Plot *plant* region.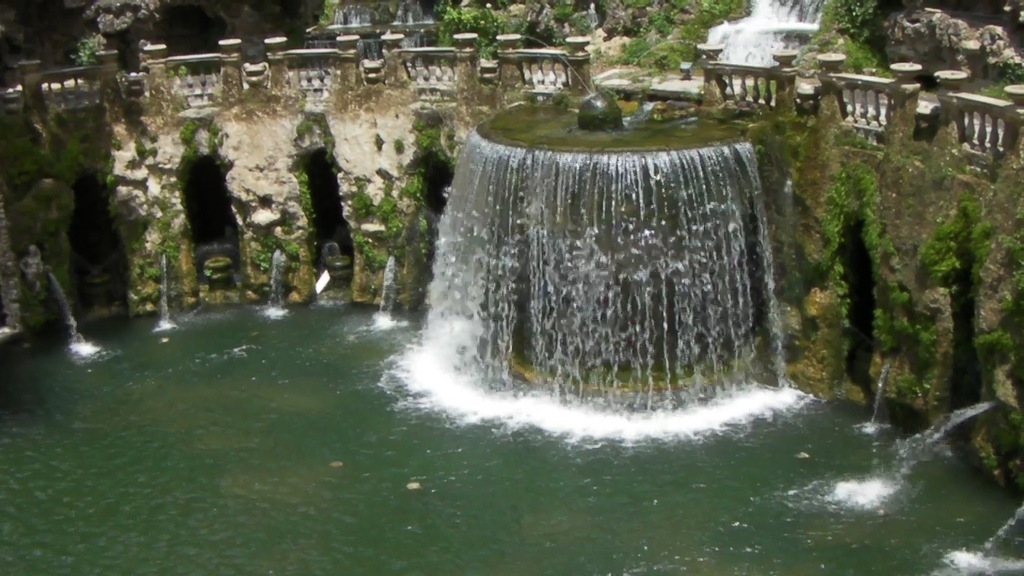
Plotted at [109, 136, 123, 149].
